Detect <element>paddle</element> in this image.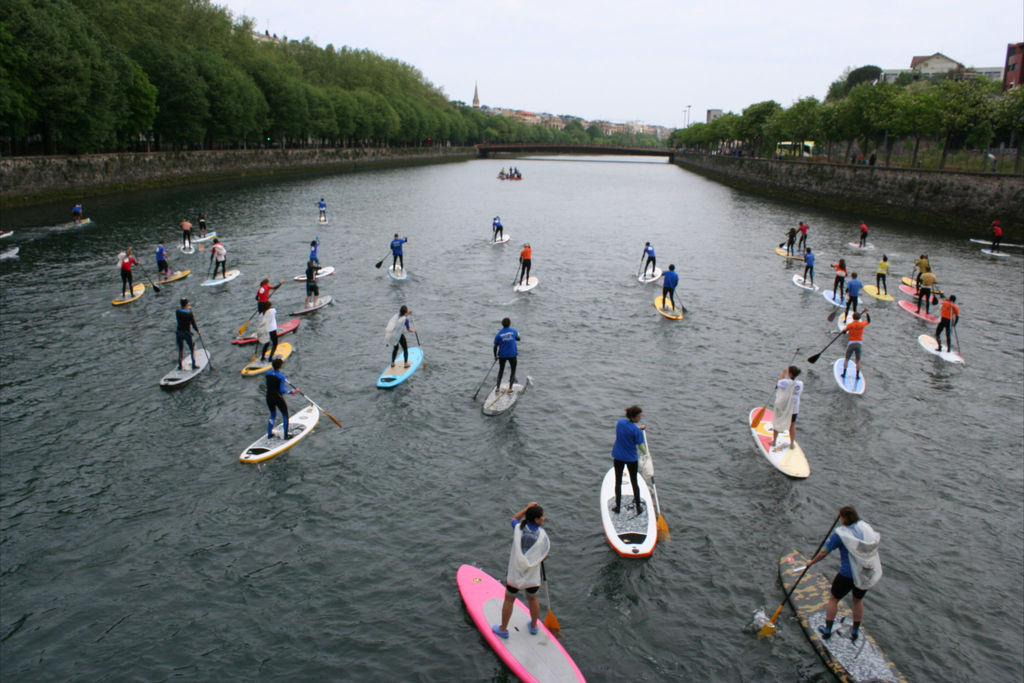
Detection: bbox=[828, 292, 849, 322].
